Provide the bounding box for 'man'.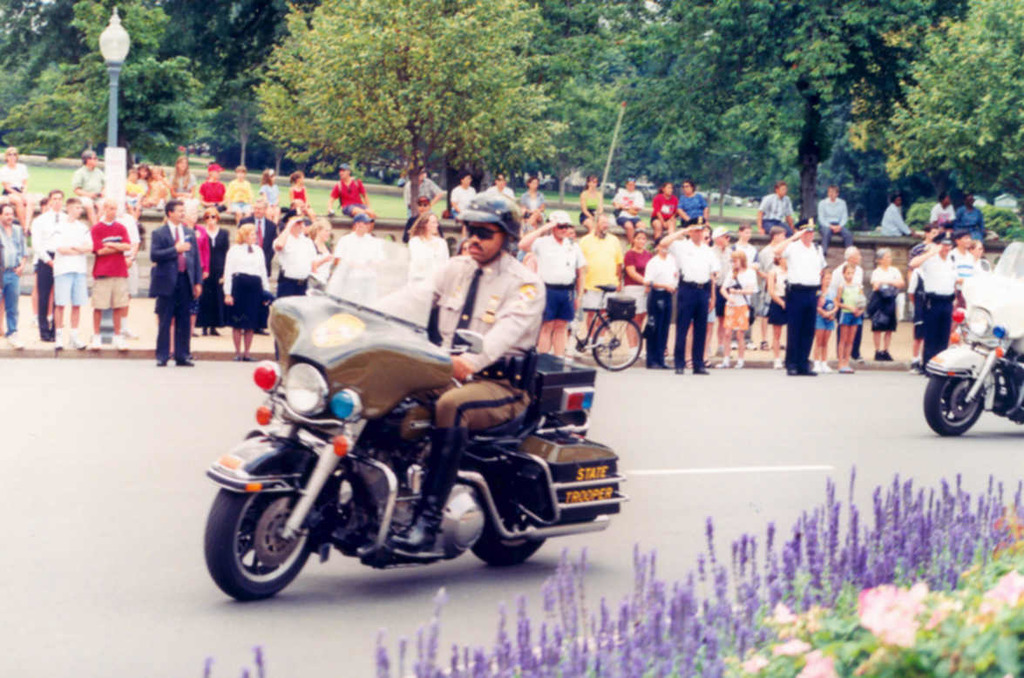
[404,191,451,240].
